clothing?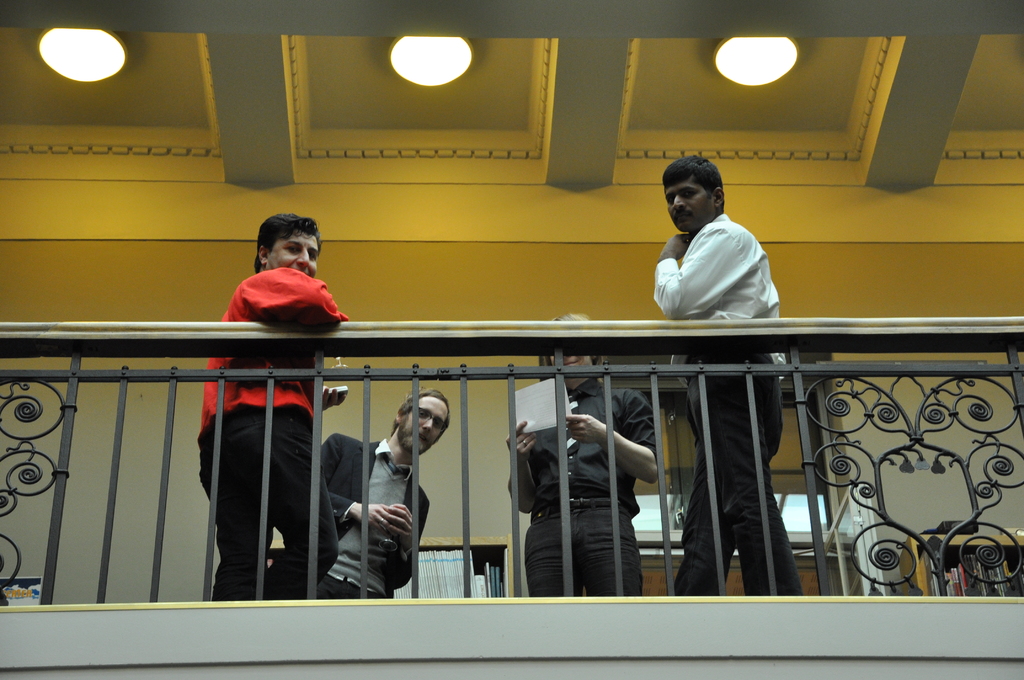
(left=199, top=262, right=349, bottom=602)
